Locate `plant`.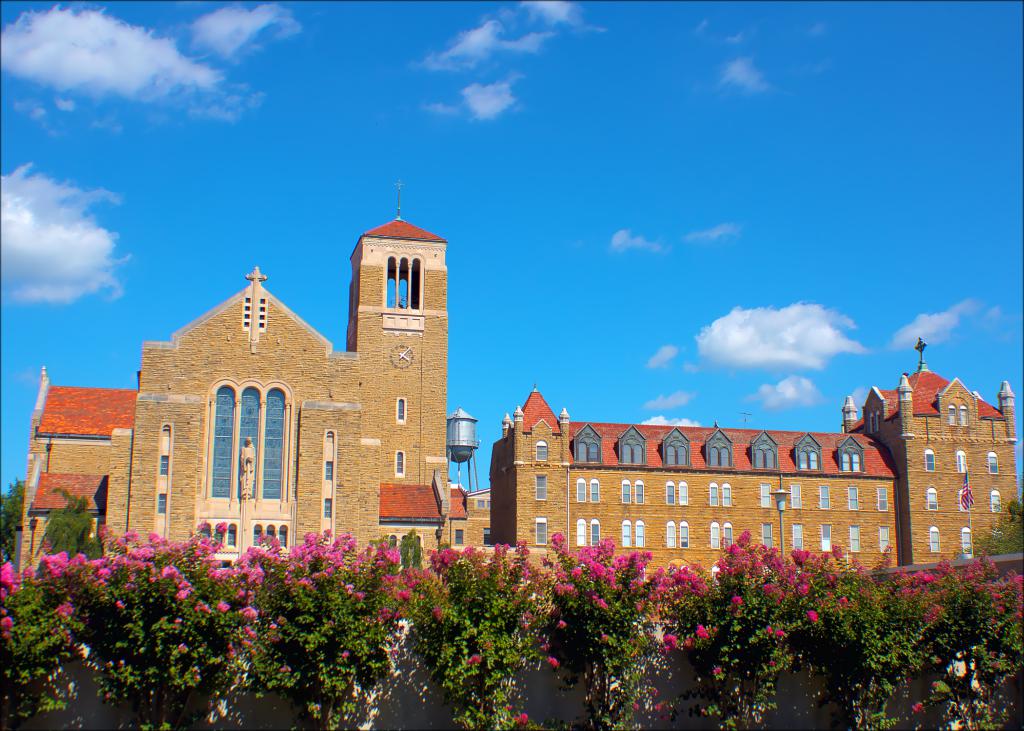
Bounding box: select_region(675, 530, 810, 726).
